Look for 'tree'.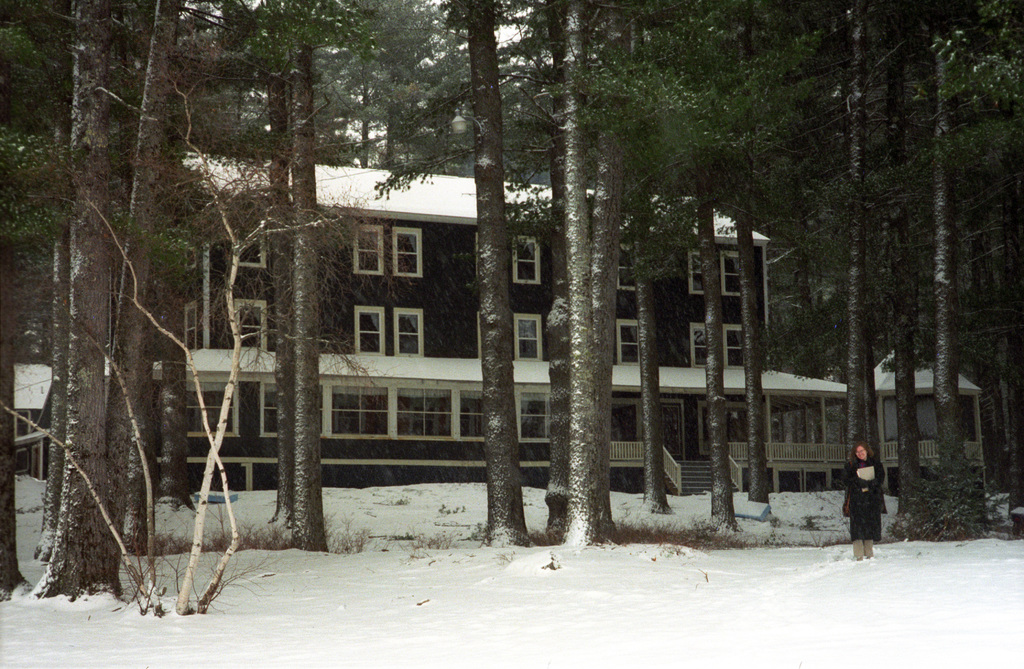
Found: left=906, top=0, right=968, bottom=544.
